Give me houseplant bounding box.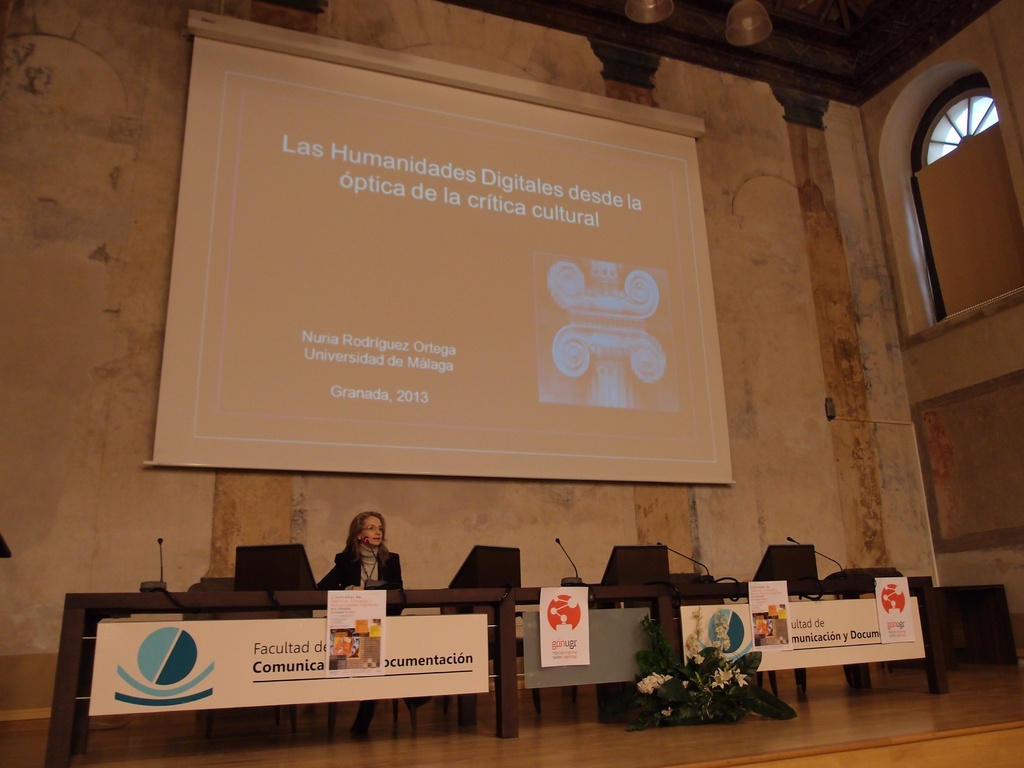
[607,614,799,728].
